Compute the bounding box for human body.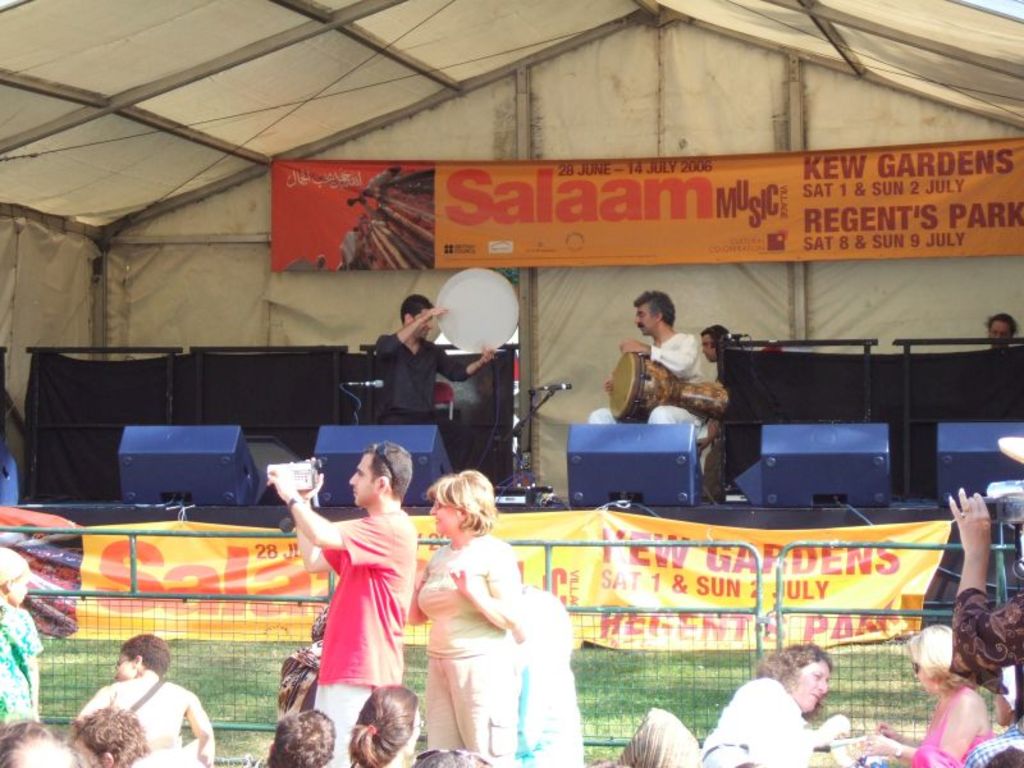
bbox(947, 488, 1023, 719).
